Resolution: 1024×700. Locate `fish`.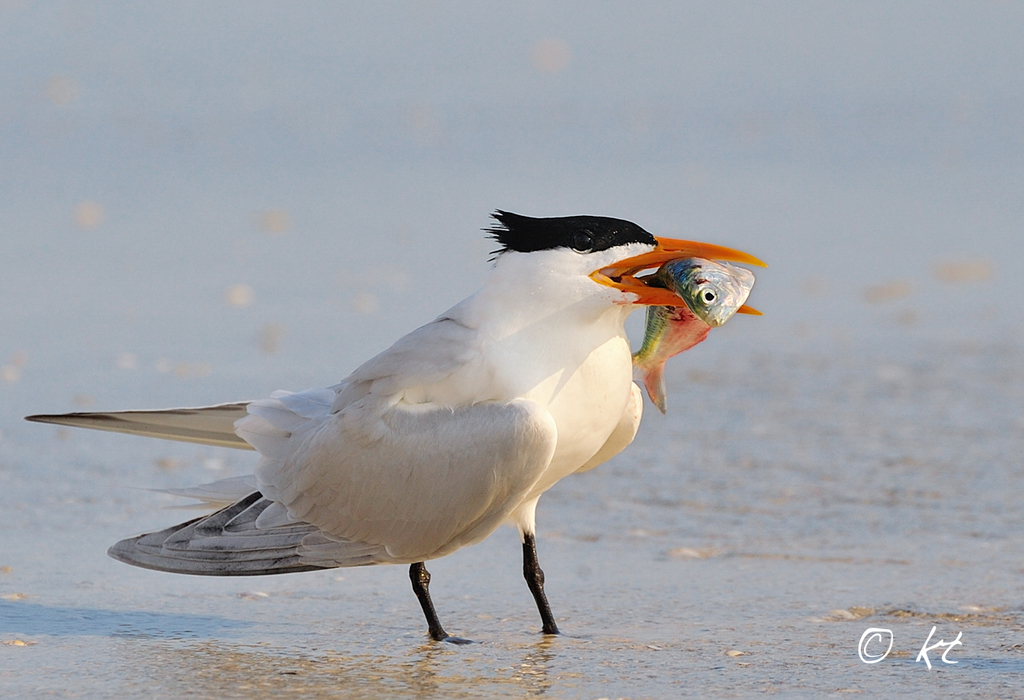
24/205/769/645.
